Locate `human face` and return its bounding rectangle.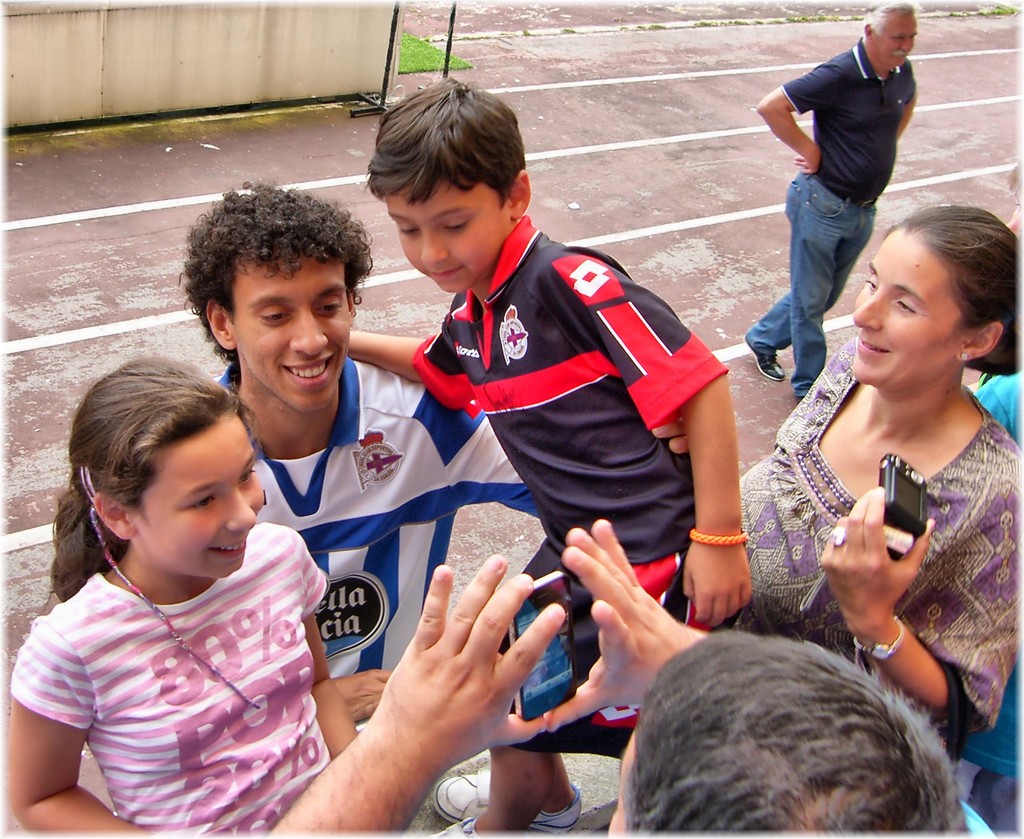
(849, 232, 973, 383).
